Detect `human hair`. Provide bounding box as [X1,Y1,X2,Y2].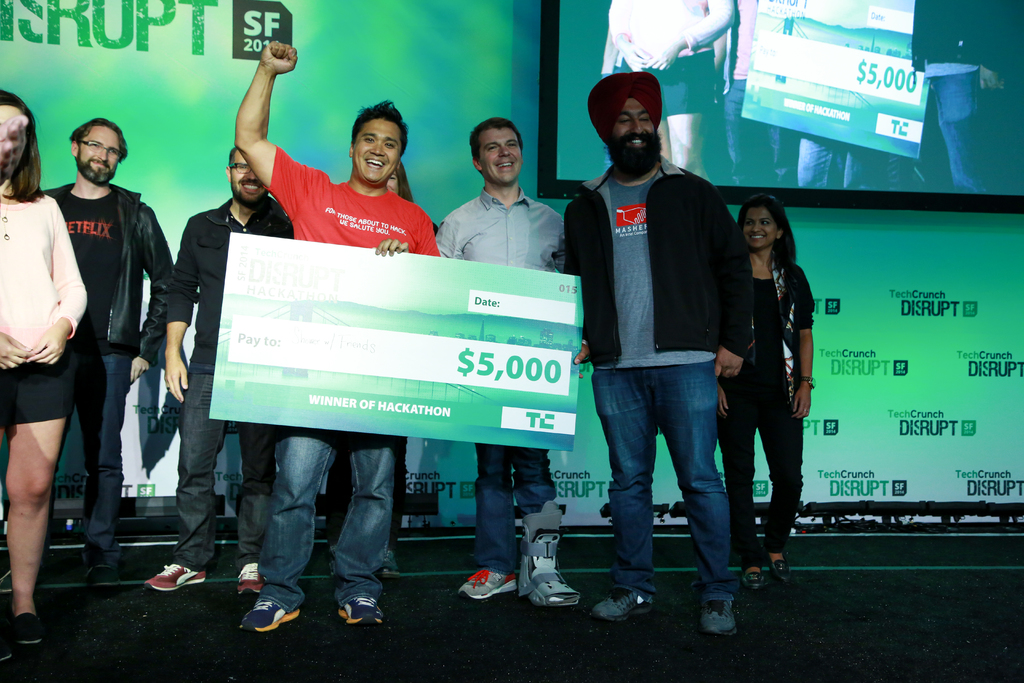
[737,192,799,273].
